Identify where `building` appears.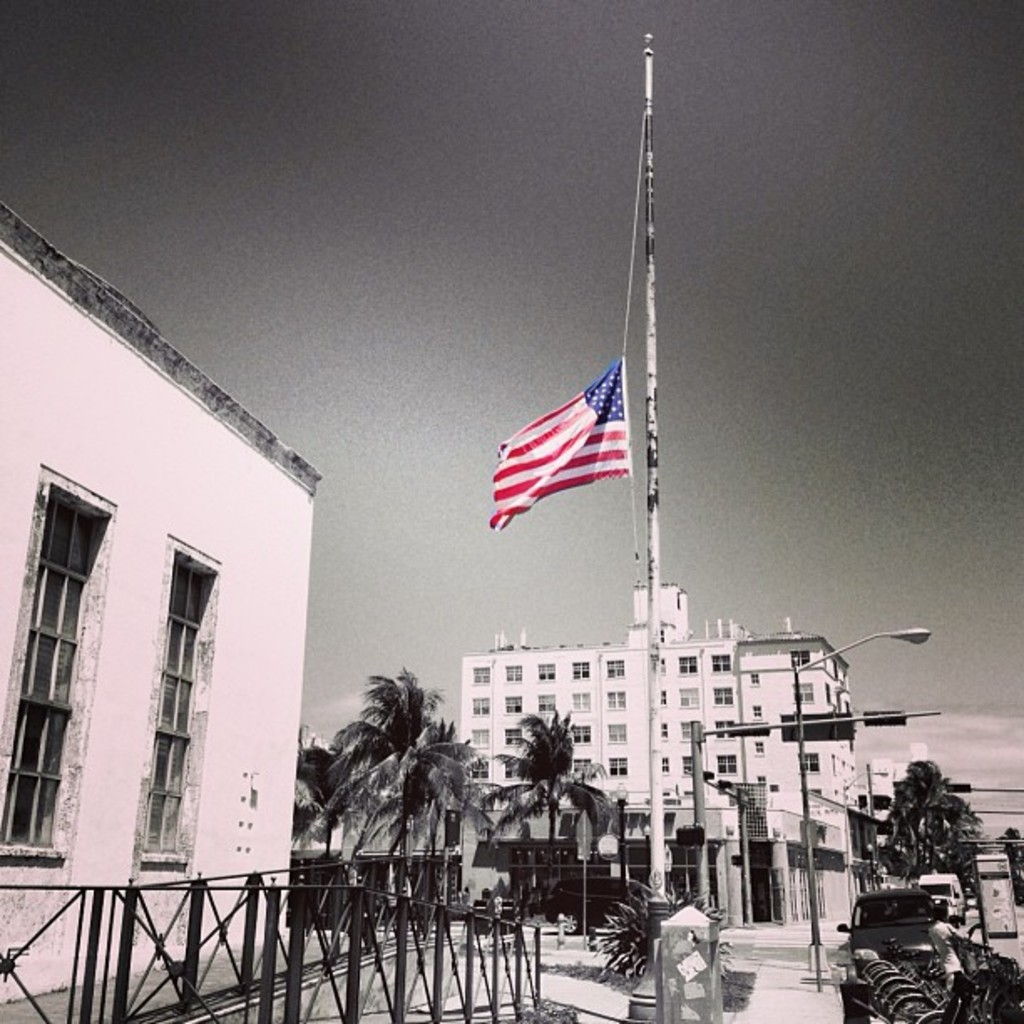
Appears at detection(0, 196, 320, 1006).
